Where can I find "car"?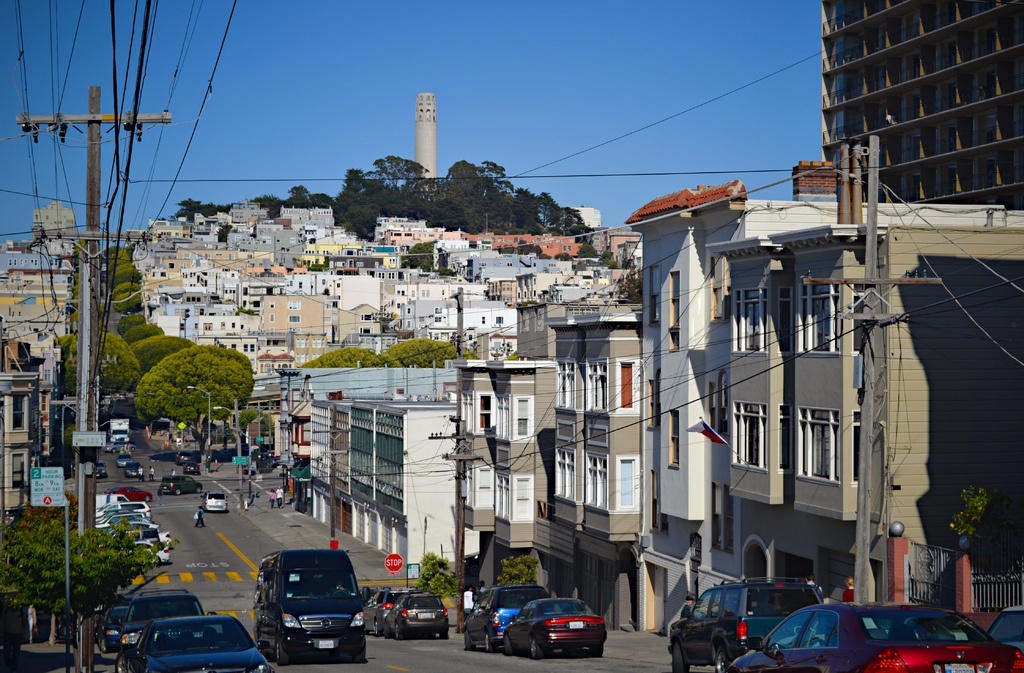
You can find it at bbox(502, 597, 607, 658).
